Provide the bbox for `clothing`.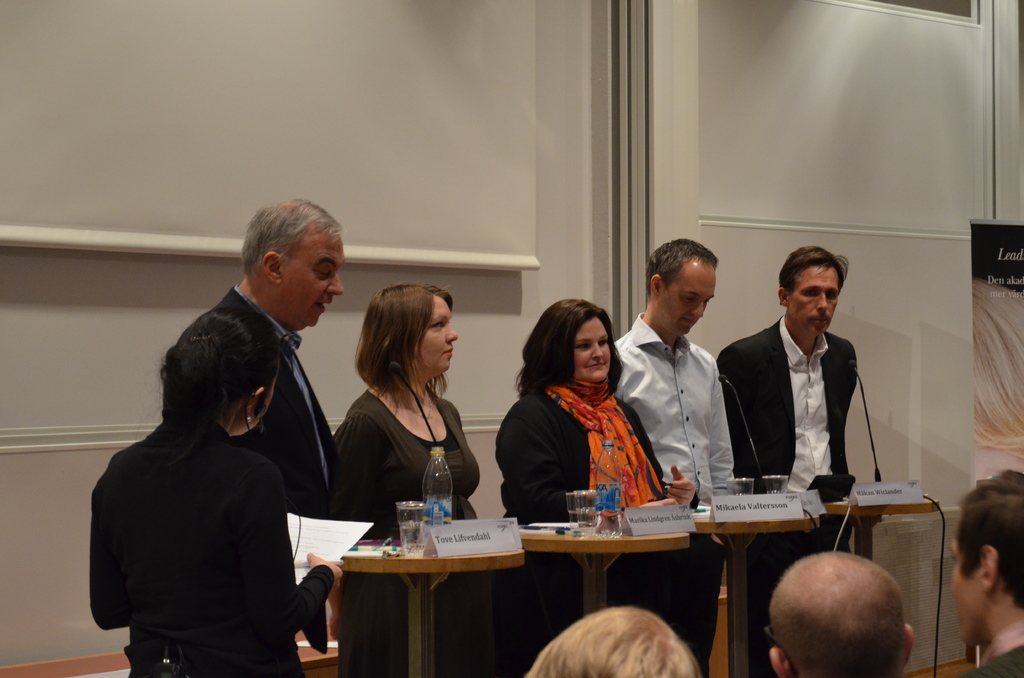
(86, 412, 337, 677).
